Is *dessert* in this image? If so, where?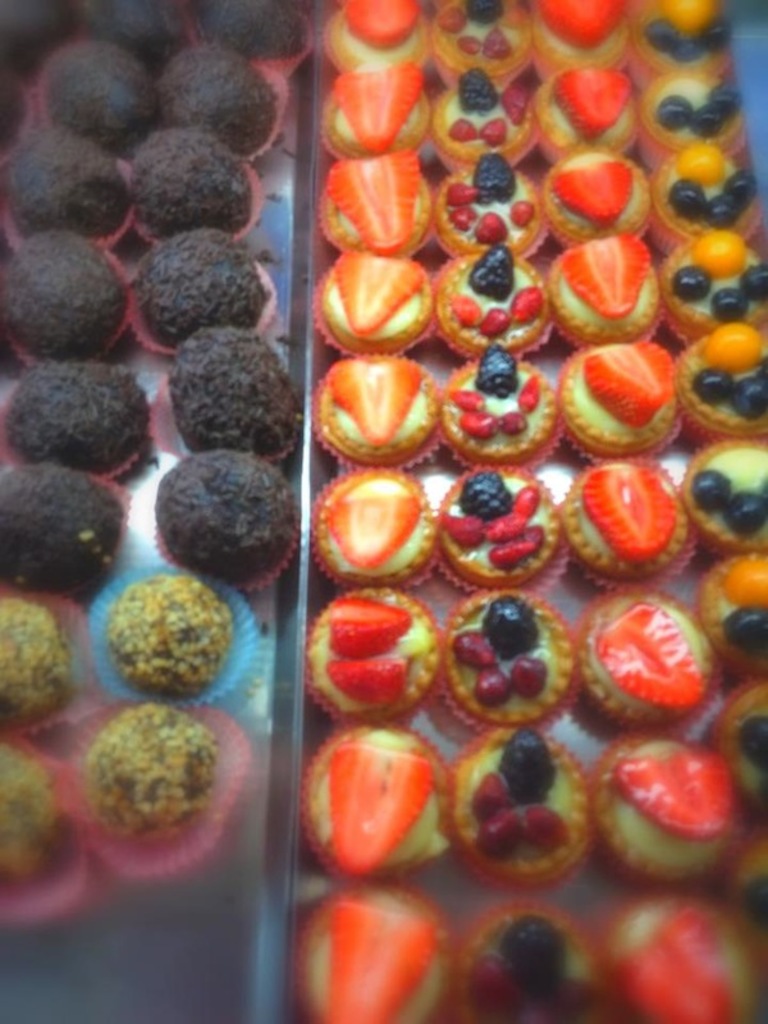
Yes, at BBox(449, 758, 586, 884).
